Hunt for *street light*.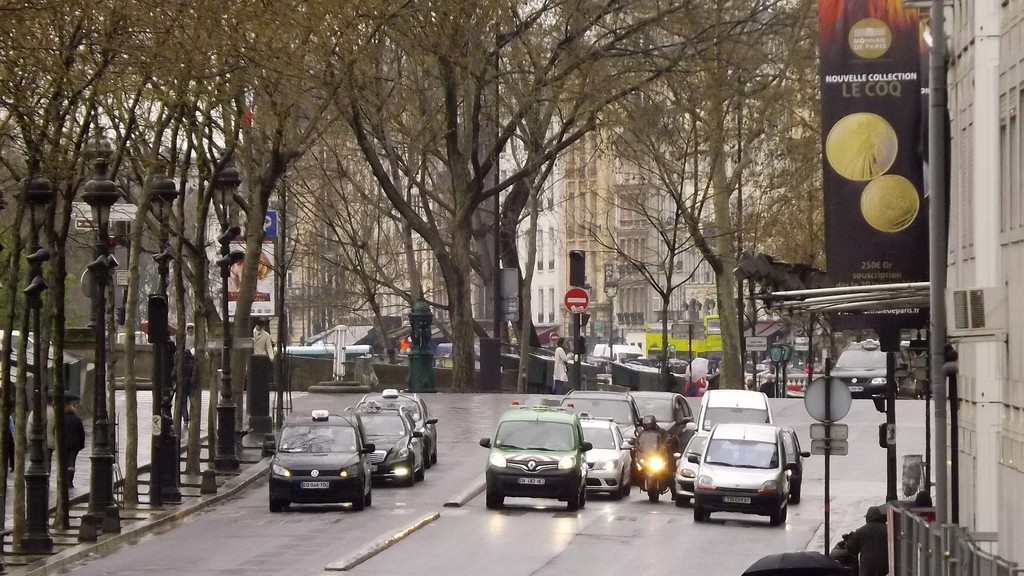
Hunted down at 780,341,795,397.
